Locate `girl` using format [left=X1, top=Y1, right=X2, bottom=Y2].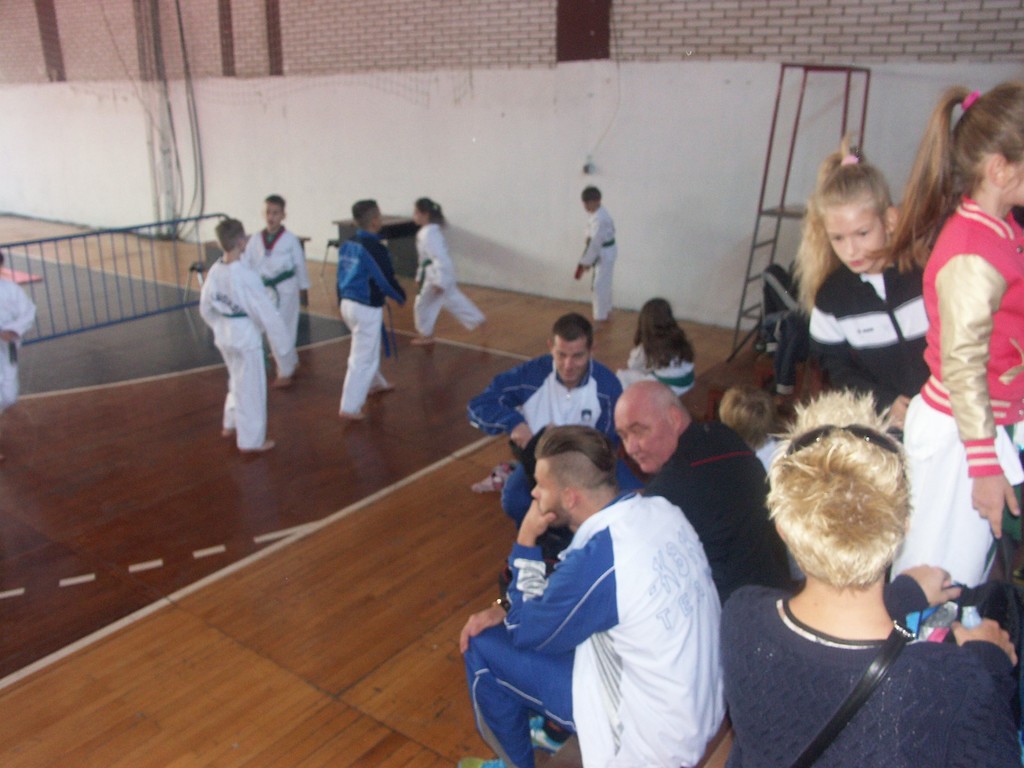
[left=788, top=135, right=930, bottom=438].
